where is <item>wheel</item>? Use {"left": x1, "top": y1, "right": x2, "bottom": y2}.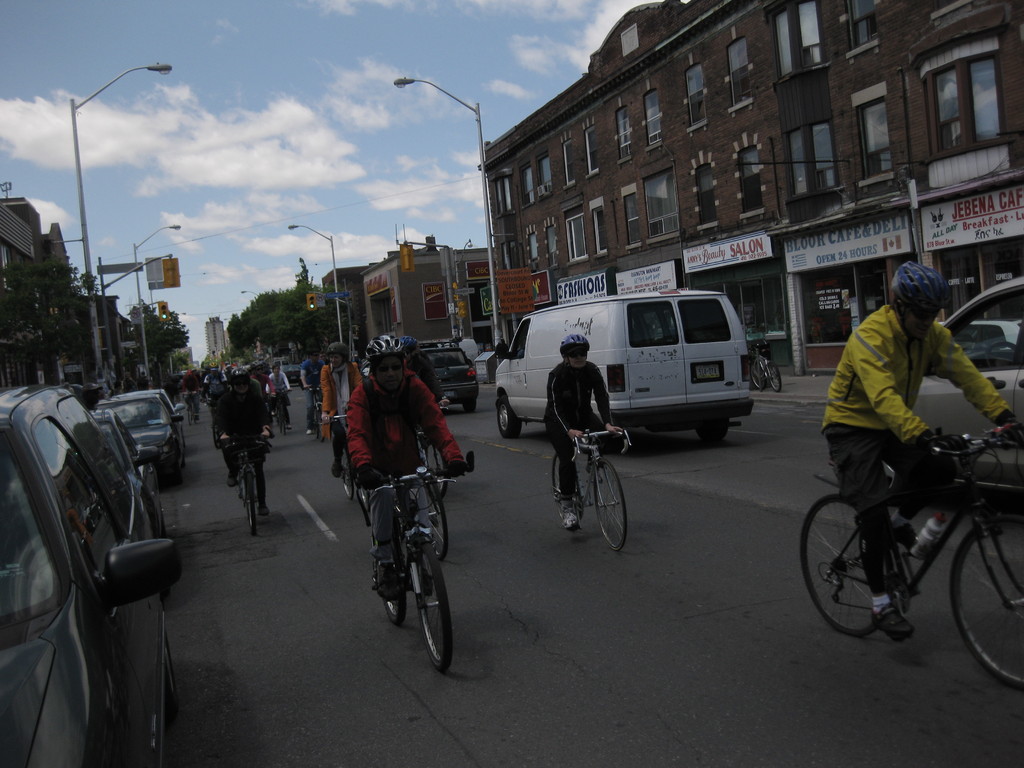
{"left": 164, "top": 467, "right": 180, "bottom": 487}.
